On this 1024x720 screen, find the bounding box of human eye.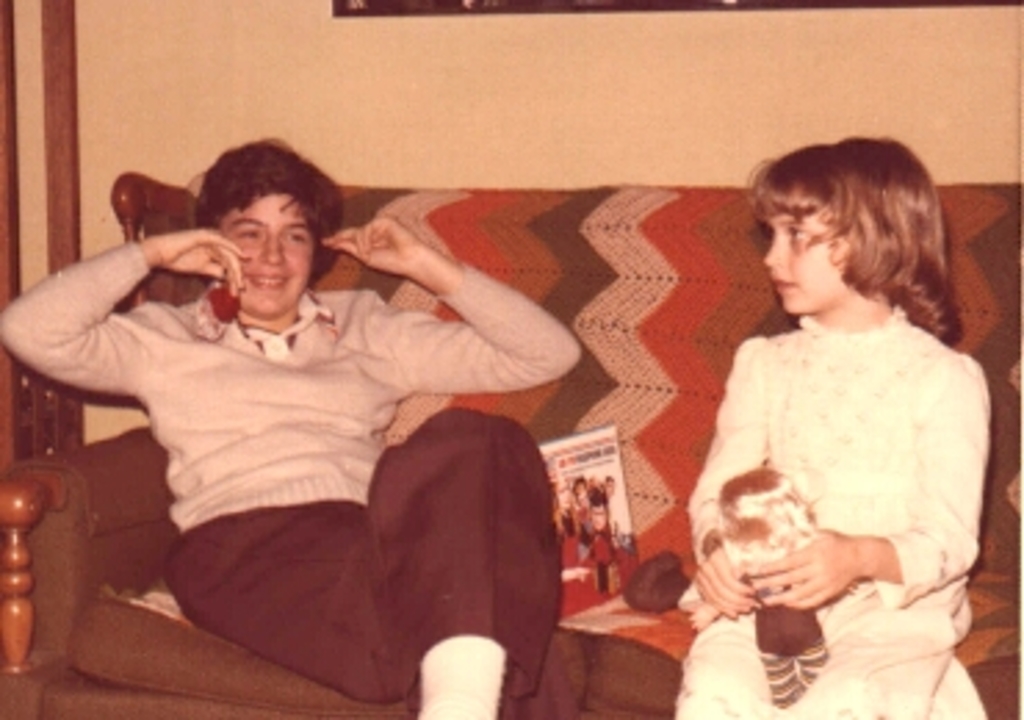
Bounding box: BBox(282, 230, 316, 249).
